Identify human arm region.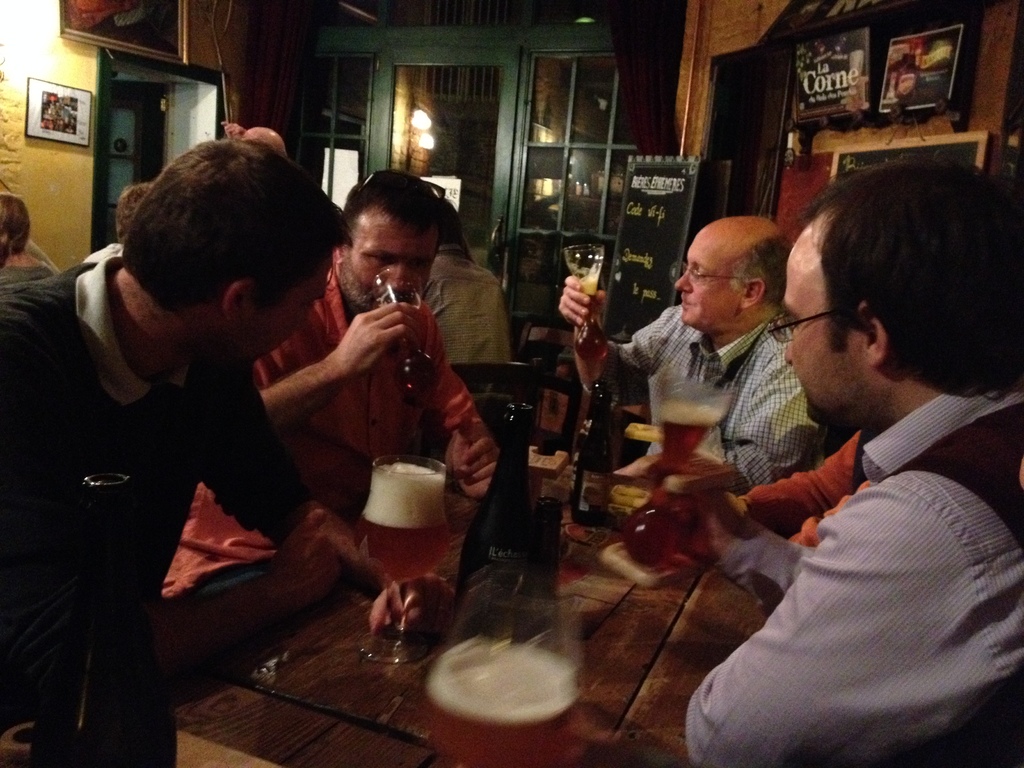
Region: [x1=682, y1=499, x2=1002, y2=767].
